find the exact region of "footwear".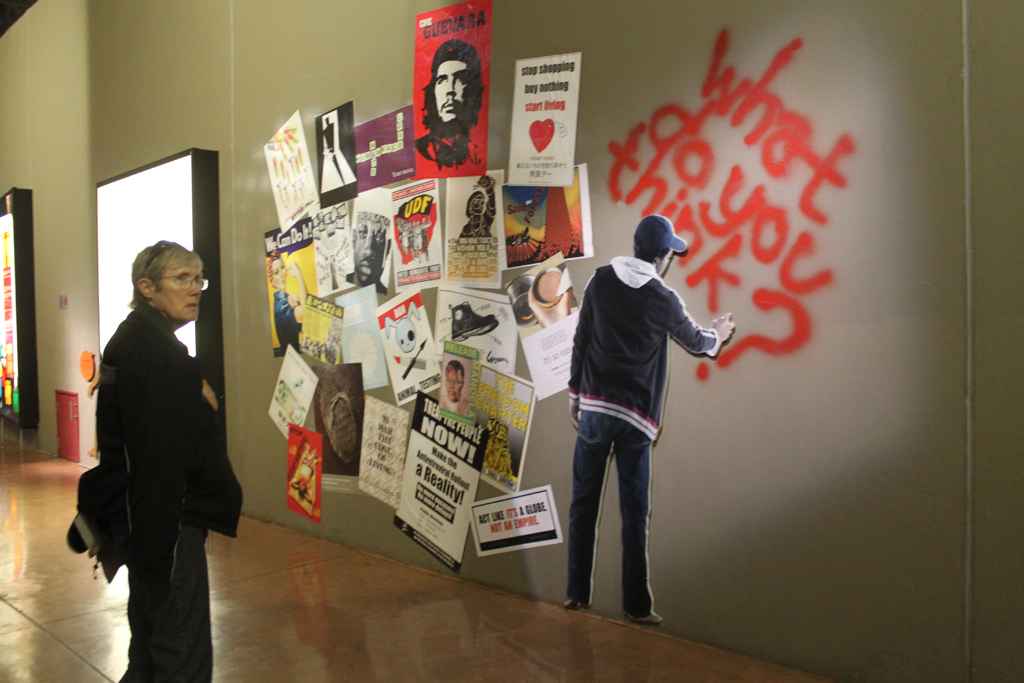
Exact region: 642, 604, 662, 631.
